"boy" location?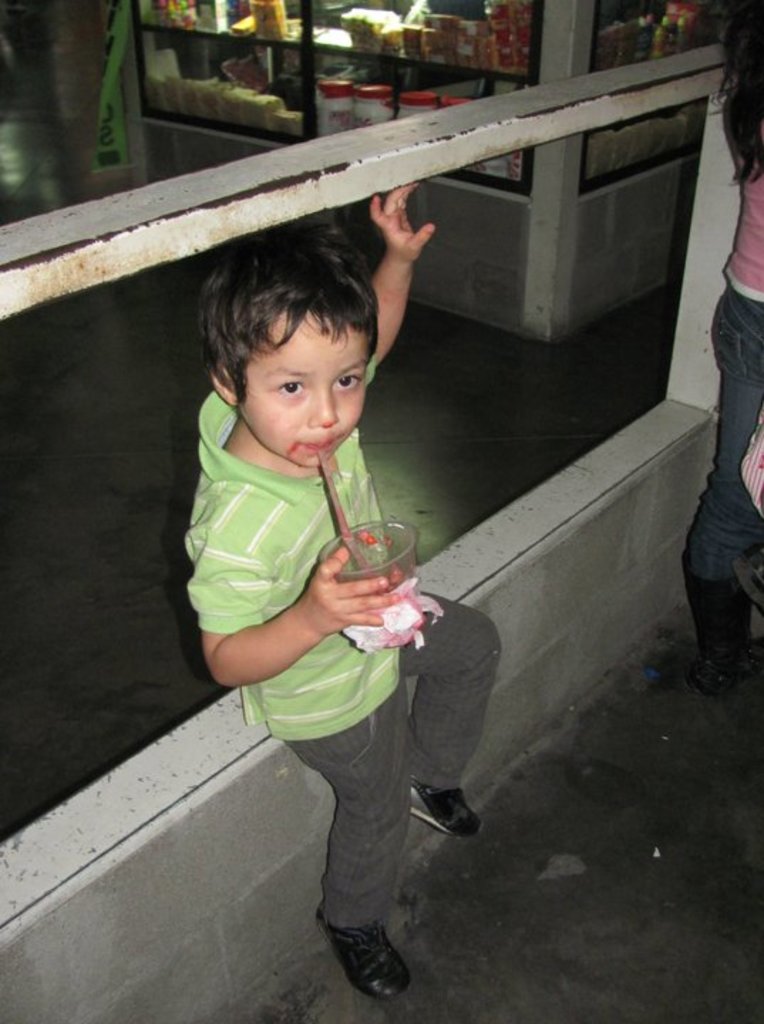
bbox=(174, 182, 499, 997)
